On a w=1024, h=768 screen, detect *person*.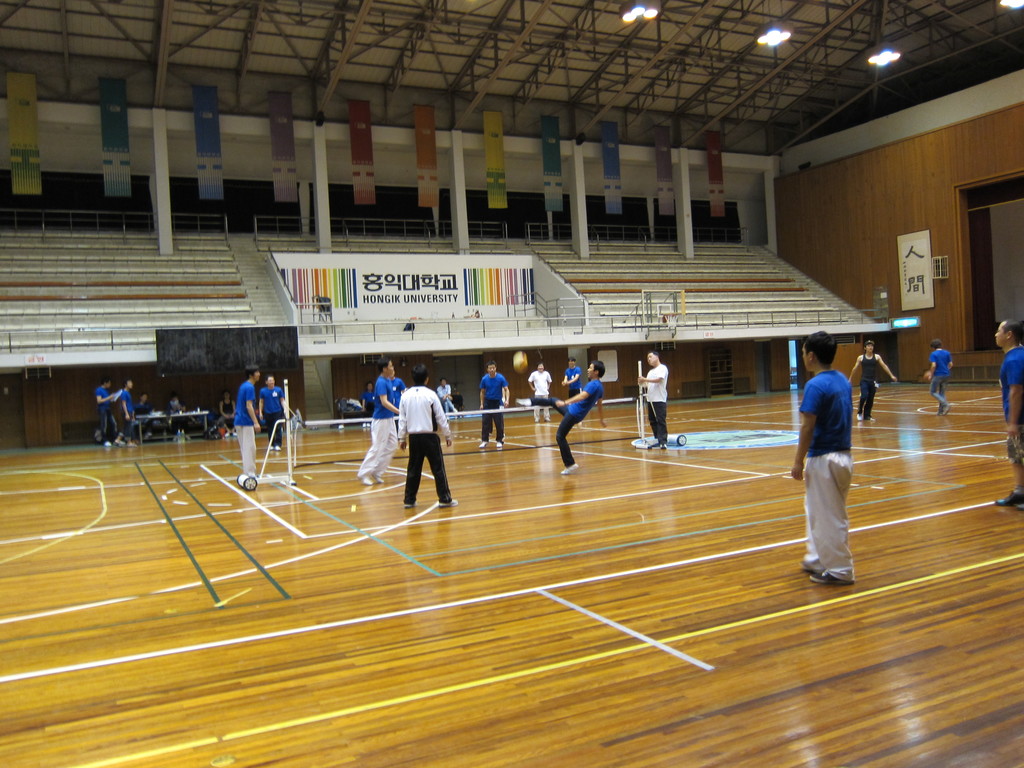
110/376/136/450.
